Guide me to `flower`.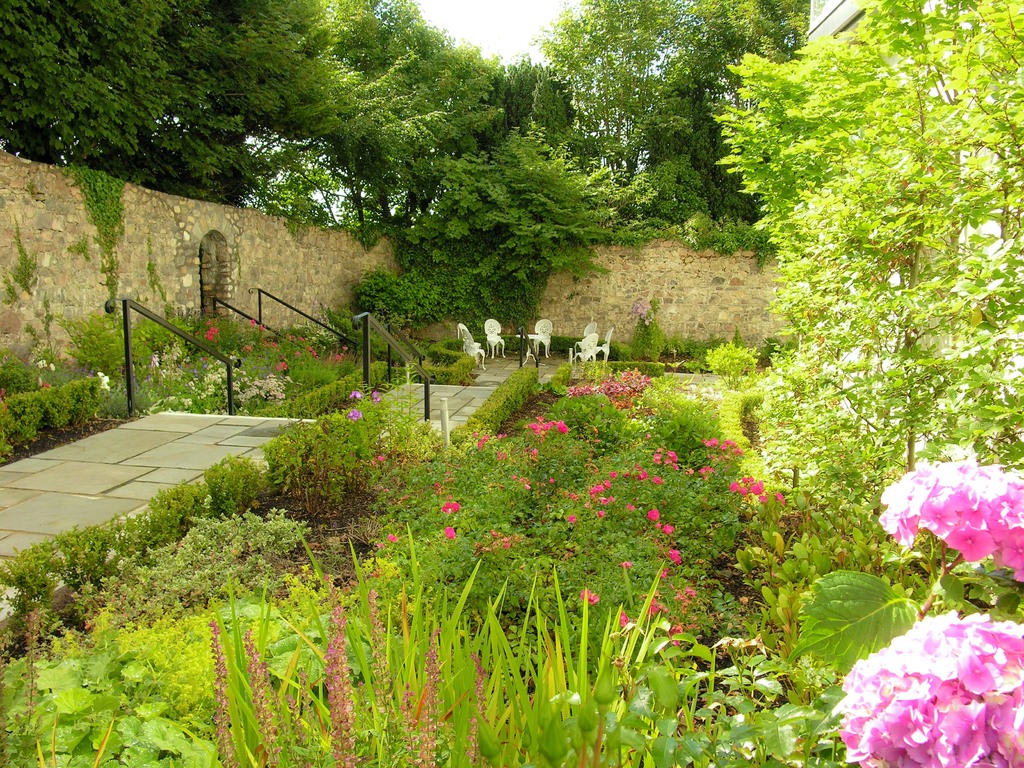
Guidance: bbox=[643, 506, 660, 519].
